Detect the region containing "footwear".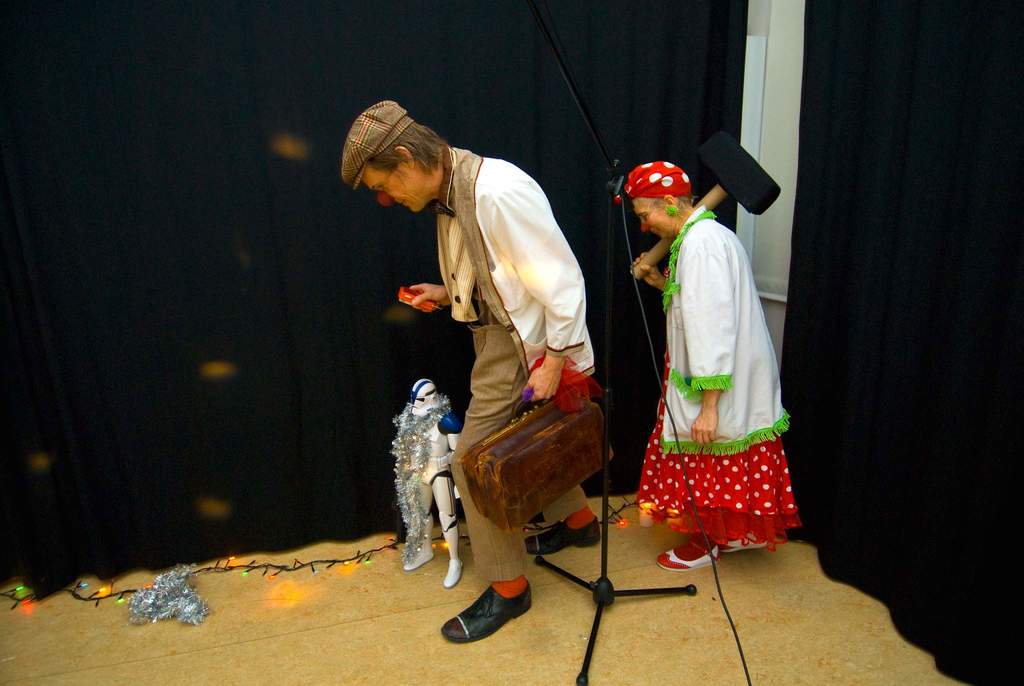
[left=720, top=535, right=769, bottom=552].
